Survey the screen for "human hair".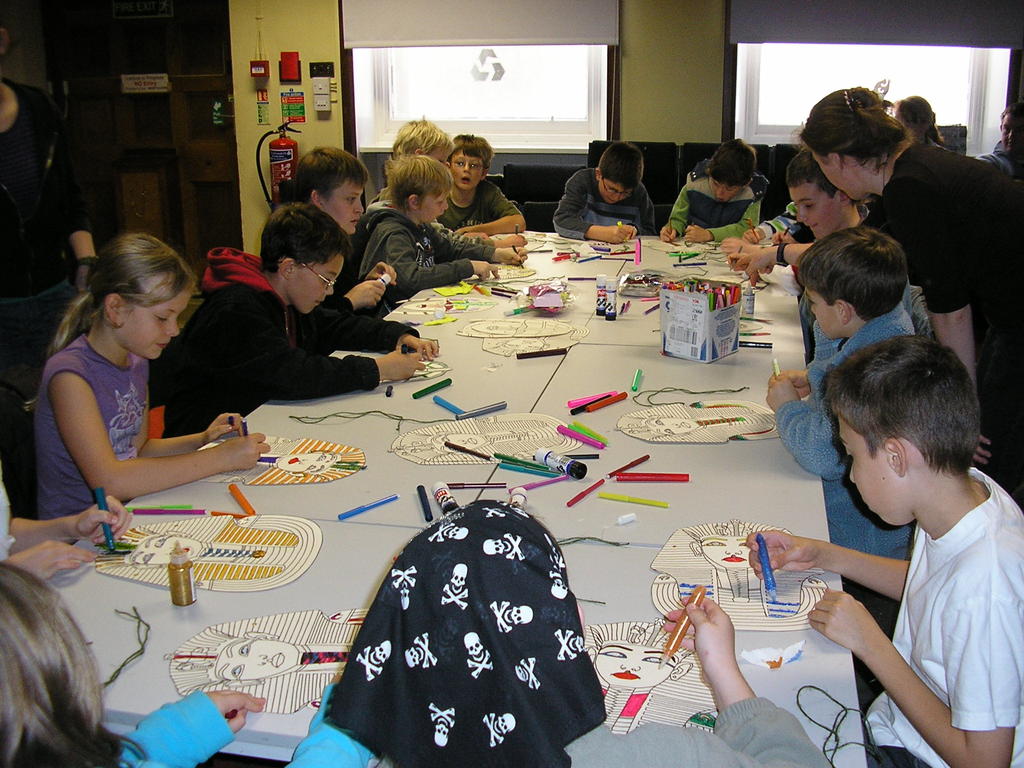
Survey found: x1=890, y1=93, x2=948, y2=148.
